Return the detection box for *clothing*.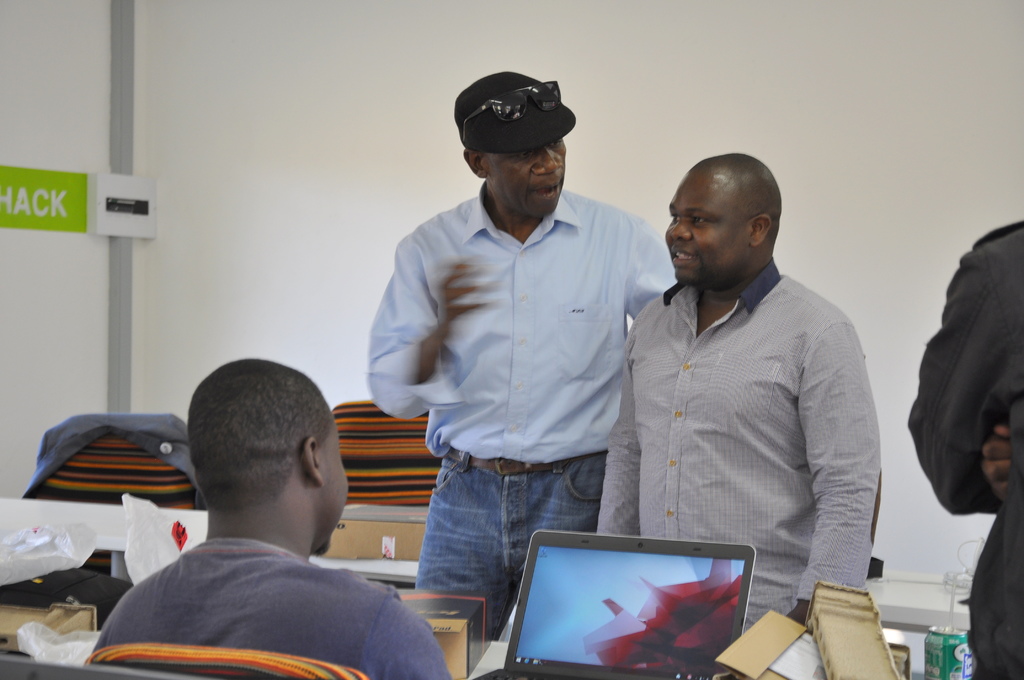
detection(369, 179, 677, 654).
